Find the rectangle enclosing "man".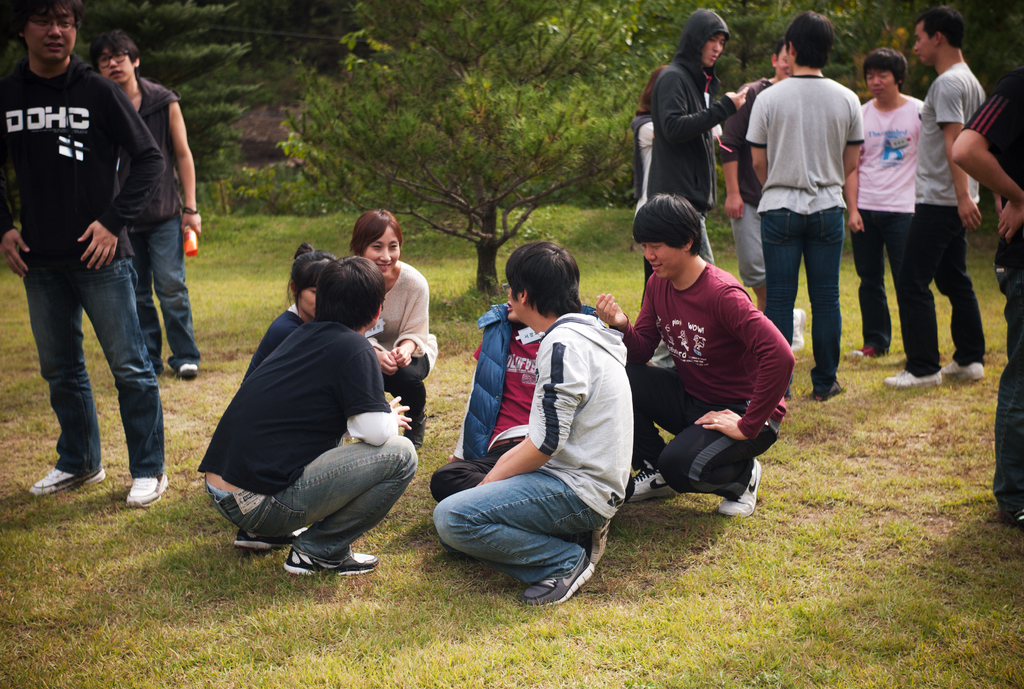
BBox(881, 6, 991, 387).
